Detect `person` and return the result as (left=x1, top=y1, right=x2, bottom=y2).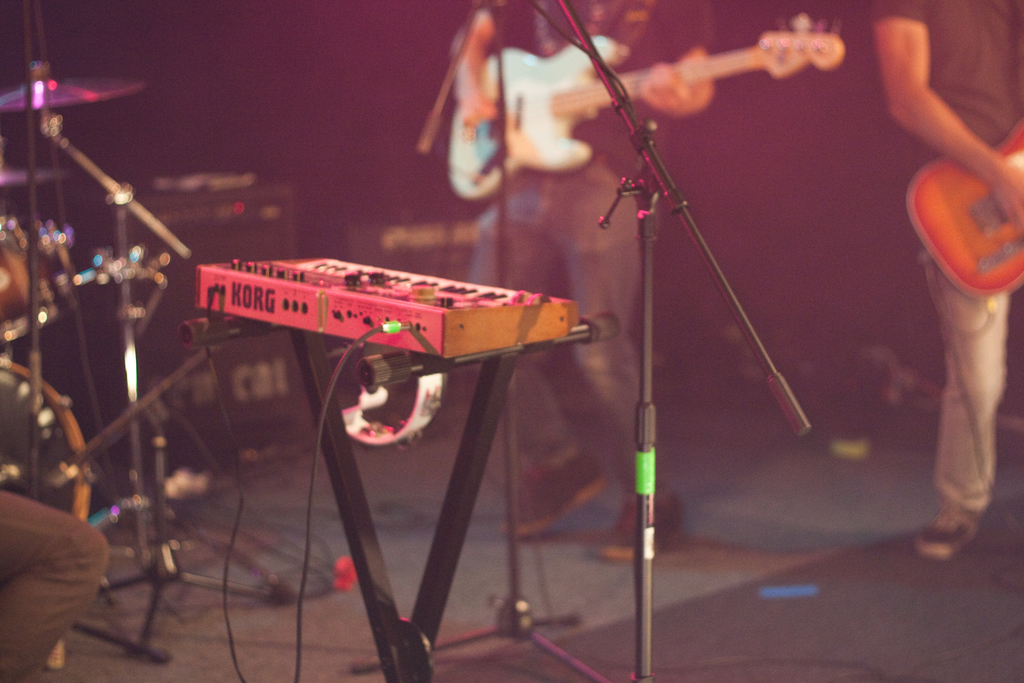
(left=447, top=0, right=710, bottom=558).
